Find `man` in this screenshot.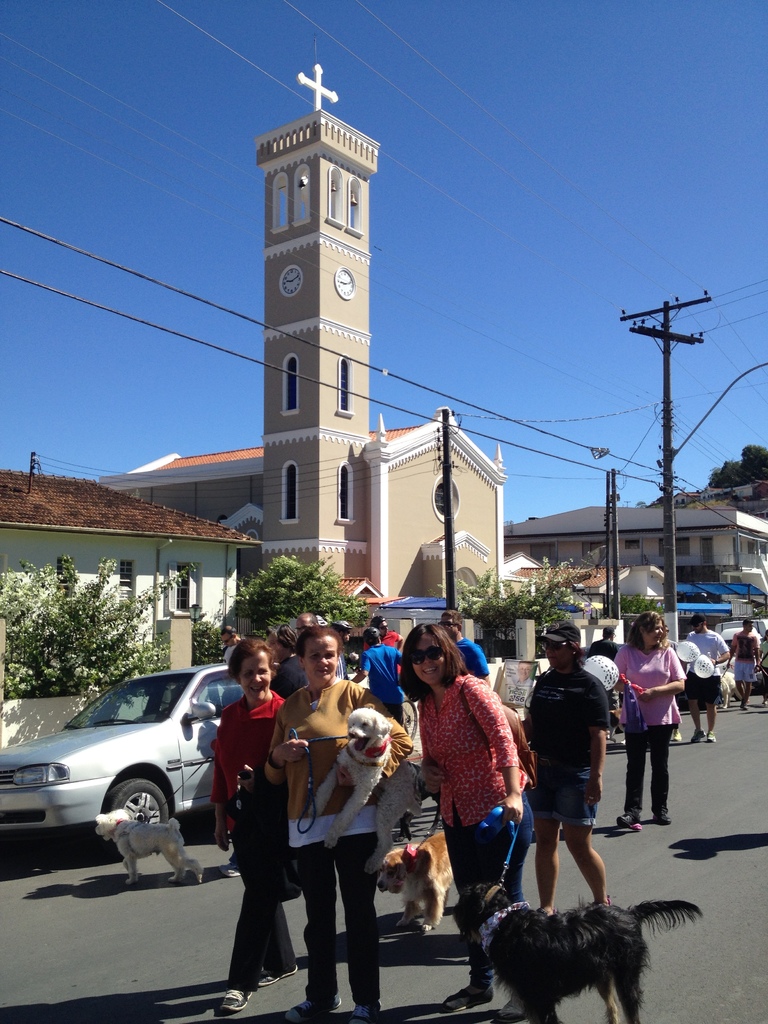
The bounding box for `man` is 728 615 760 706.
